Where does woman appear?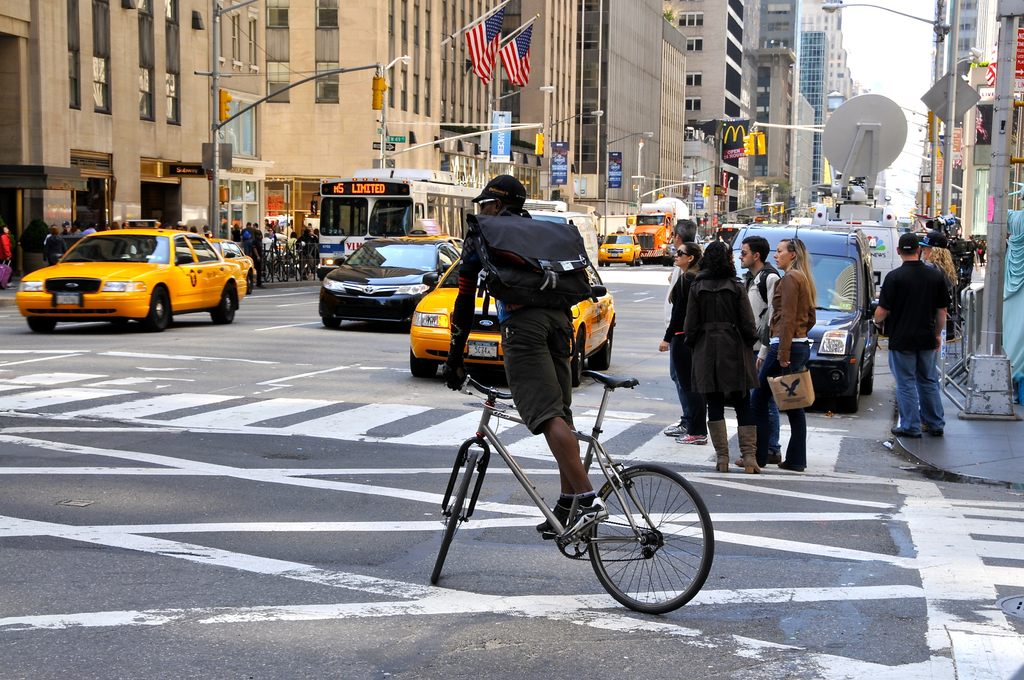
Appears at l=751, t=238, r=815, b=475.
